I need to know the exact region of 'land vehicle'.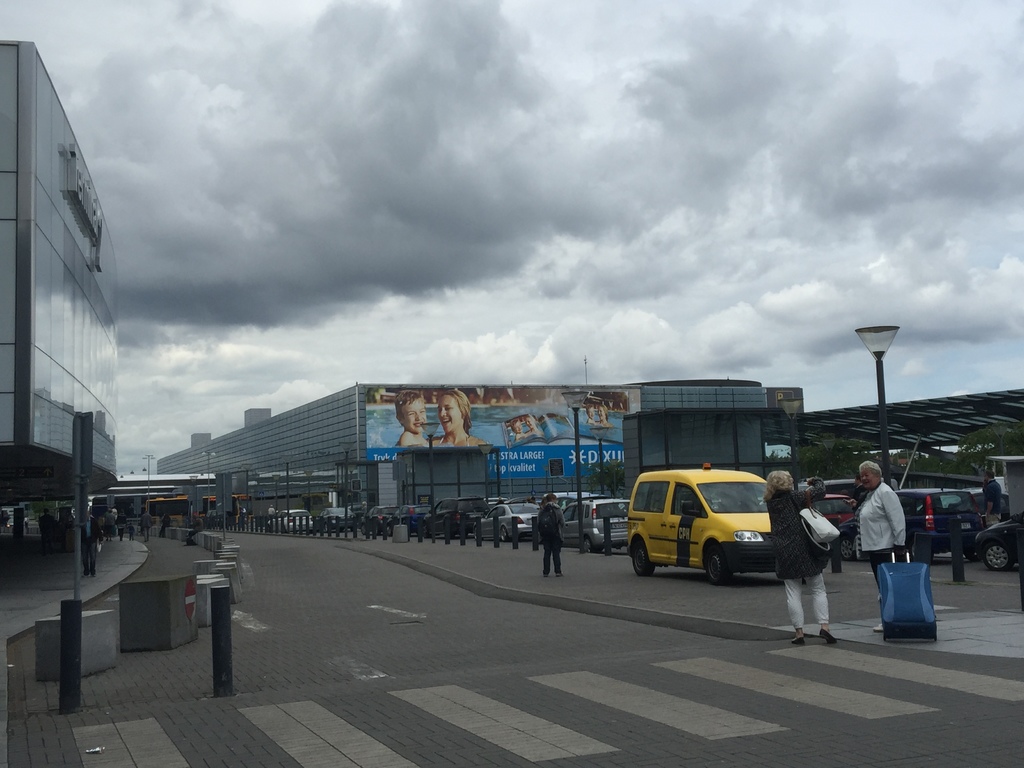
Region: 358:506:399:535.
